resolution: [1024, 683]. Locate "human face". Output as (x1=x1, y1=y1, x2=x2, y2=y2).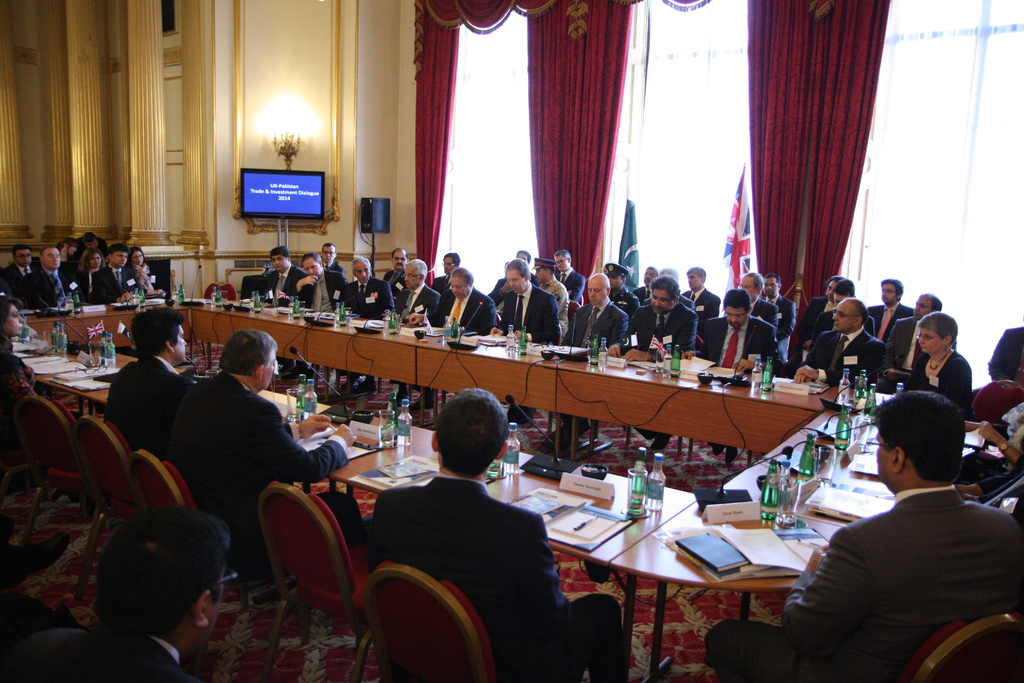
(x1=643, y1=265, x2=659, y2=286).
